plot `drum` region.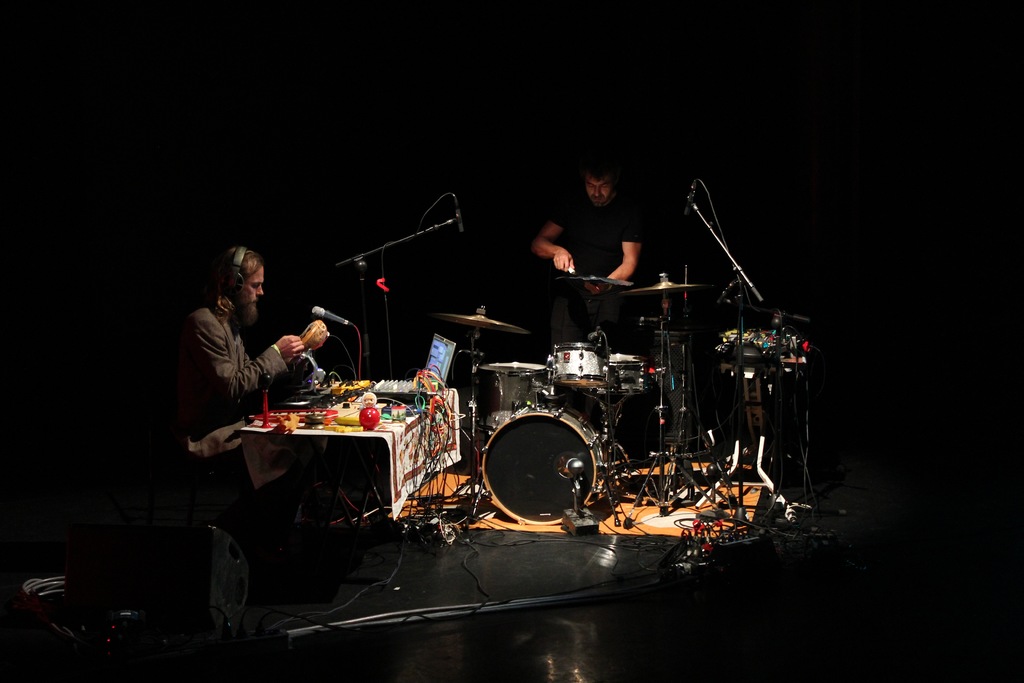
Plotted at (left=580, top=353, right=650, bottom=397).
